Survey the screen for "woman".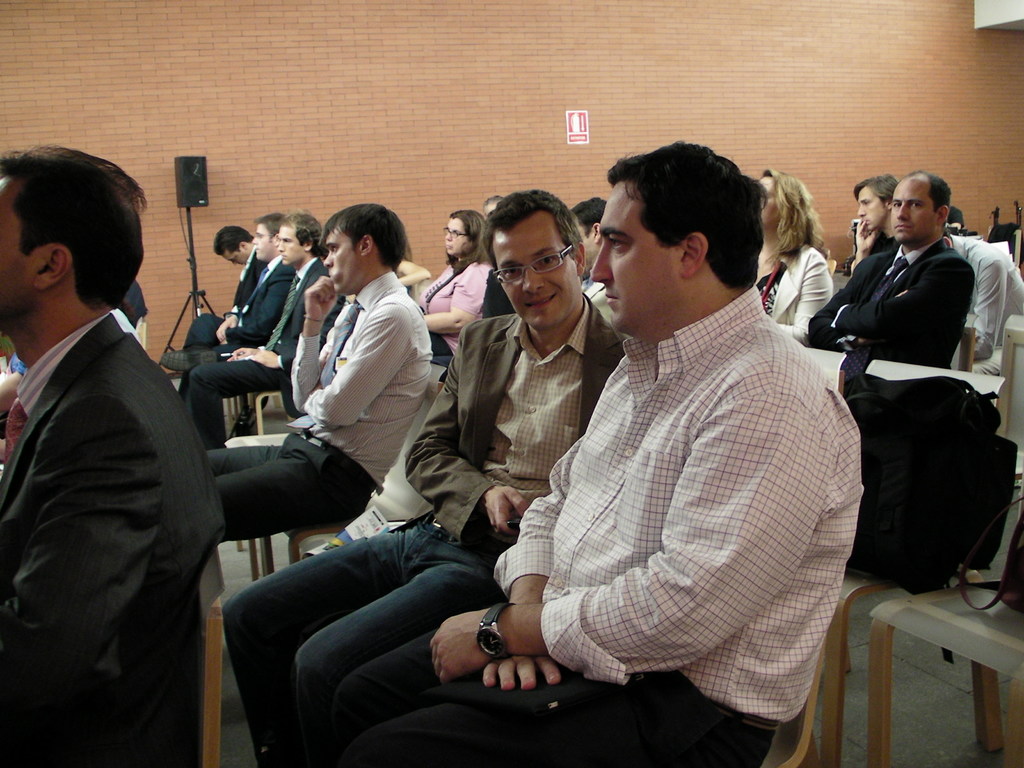
Survey found: x1=412 y1=207 x2=489 y2=356.
